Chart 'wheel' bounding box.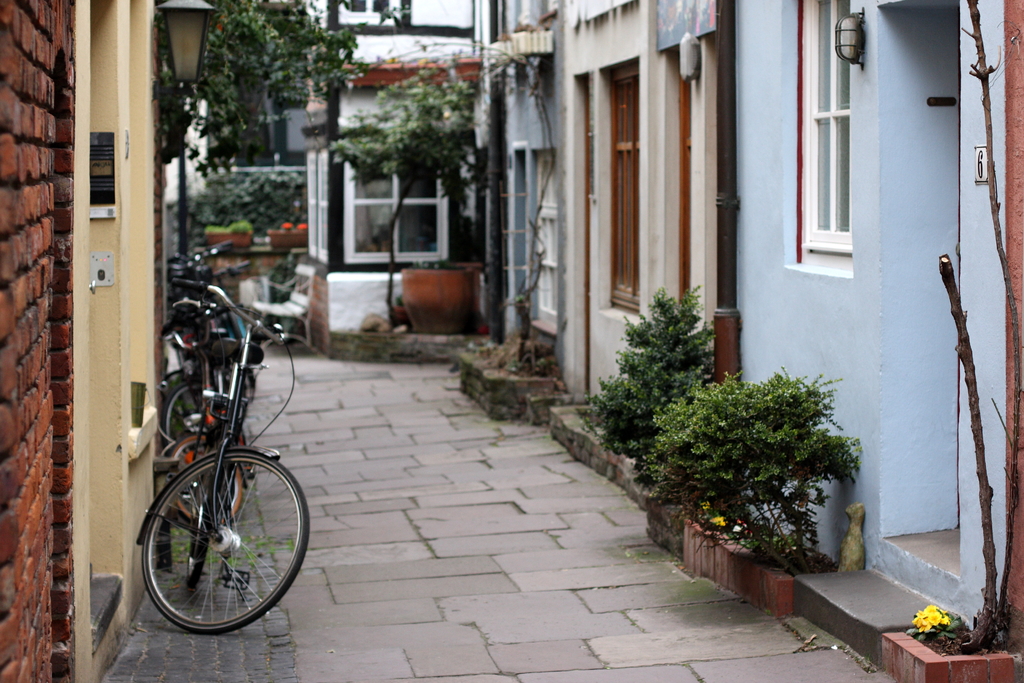
Charted: [left=165, top=433, right=246, bottom=525].
